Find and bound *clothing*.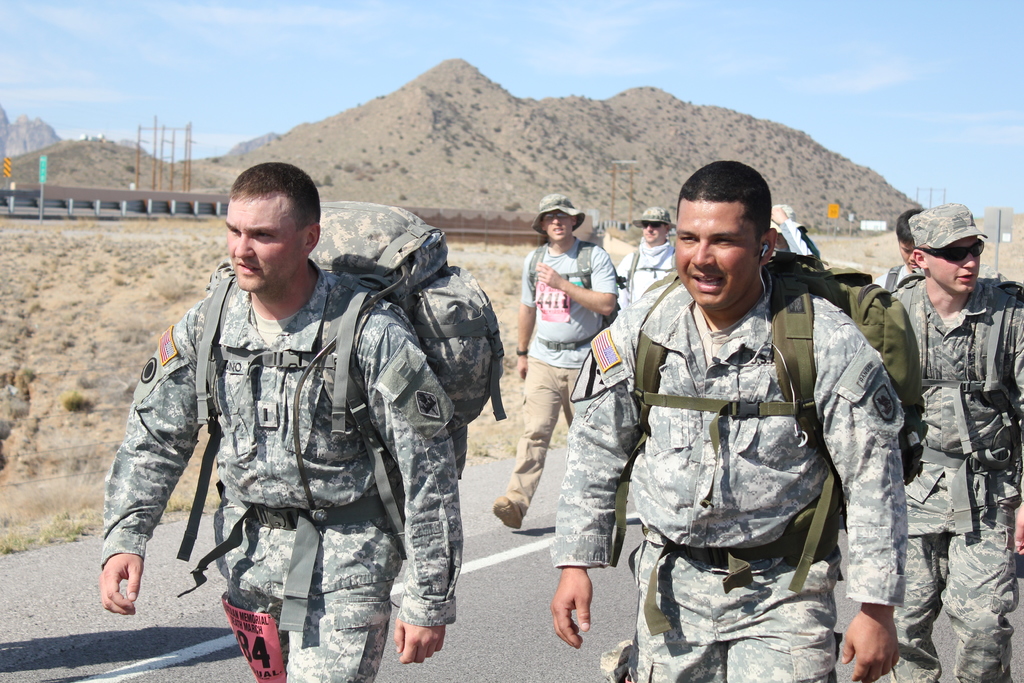
Bound: 607:235:676:311.
